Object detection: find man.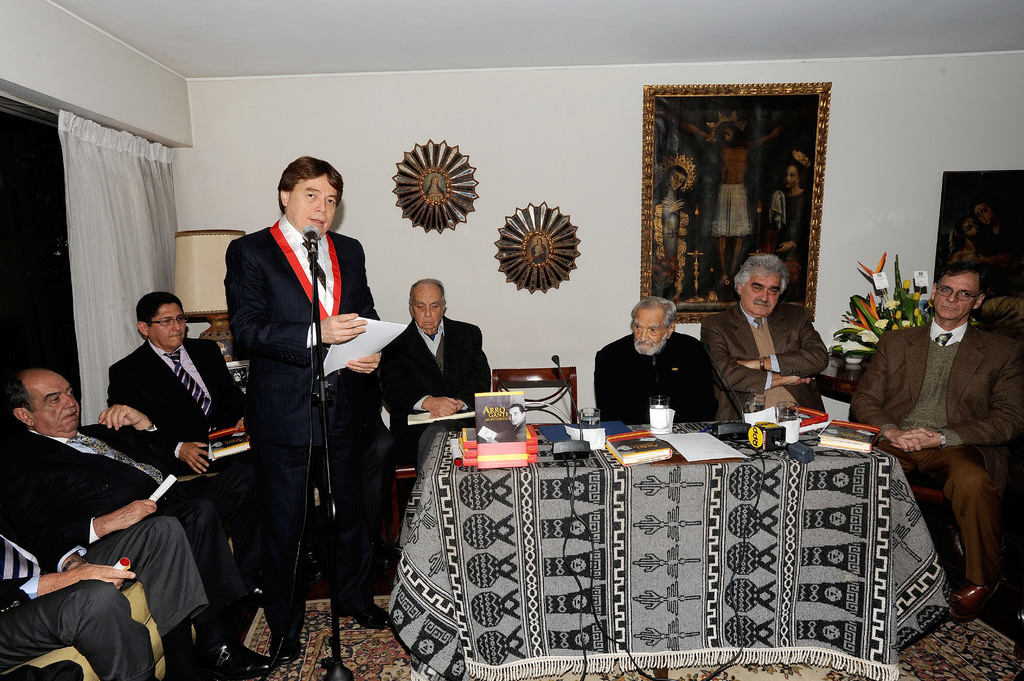
{"left": 0, "top": 367, "right": 280, "bottom": 680}.
